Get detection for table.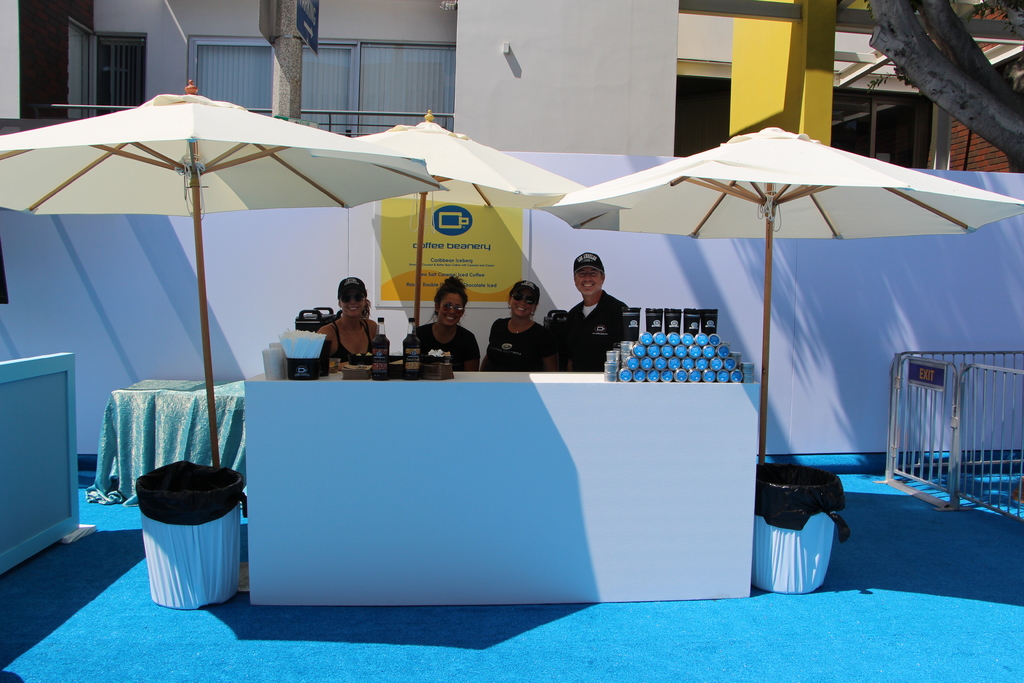
Detection: box(244, 370, 761, 595).
